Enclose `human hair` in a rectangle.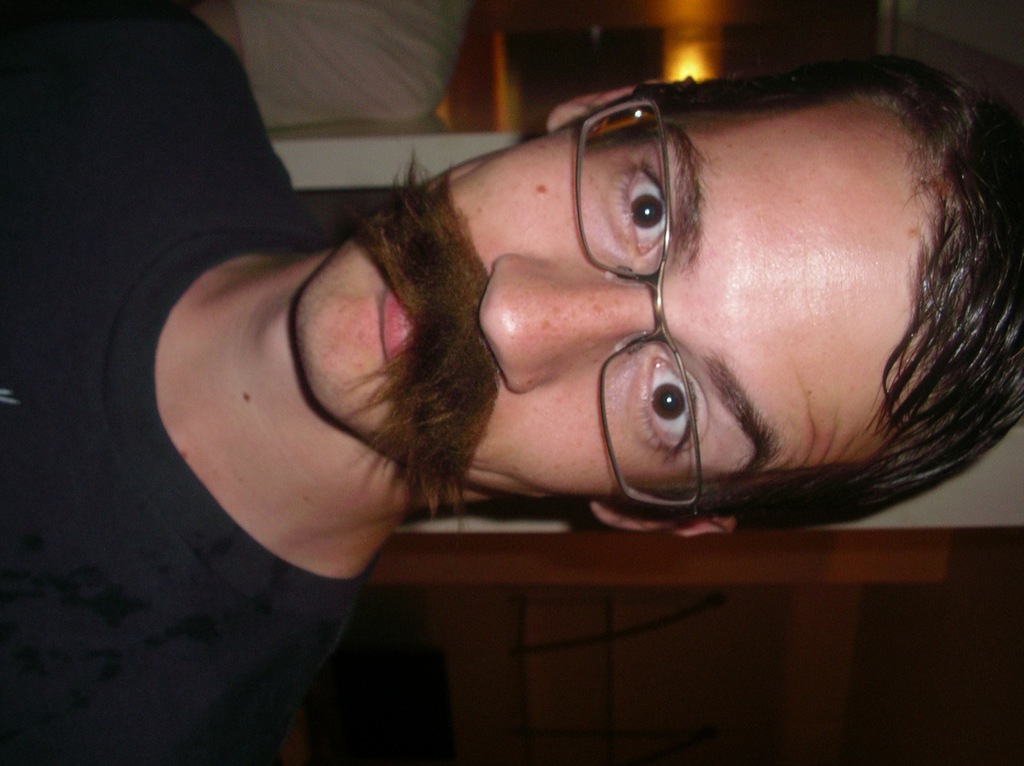
562 51 1005 478.
